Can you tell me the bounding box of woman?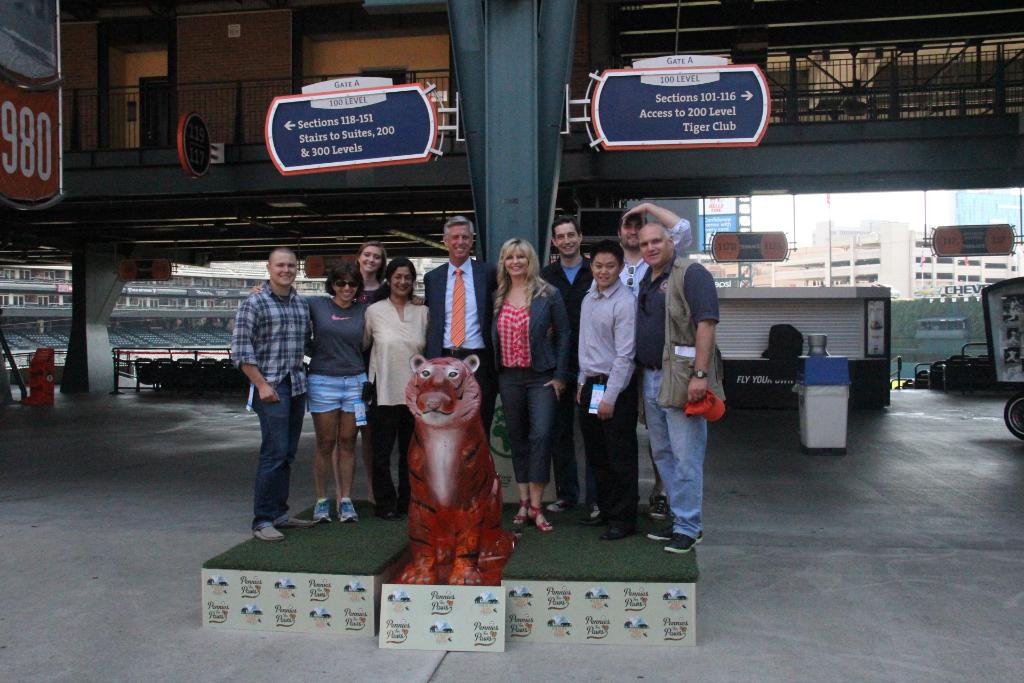
l=359, t=259, r=429, b=513.
